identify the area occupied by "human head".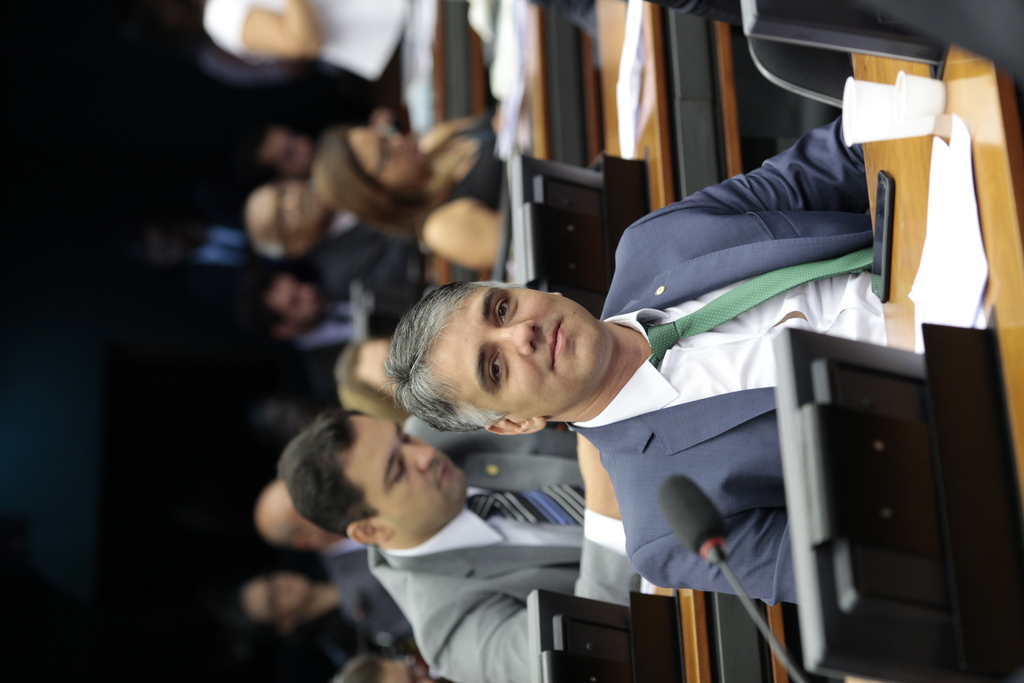
Area: rect(249, 477, 339, 555).
